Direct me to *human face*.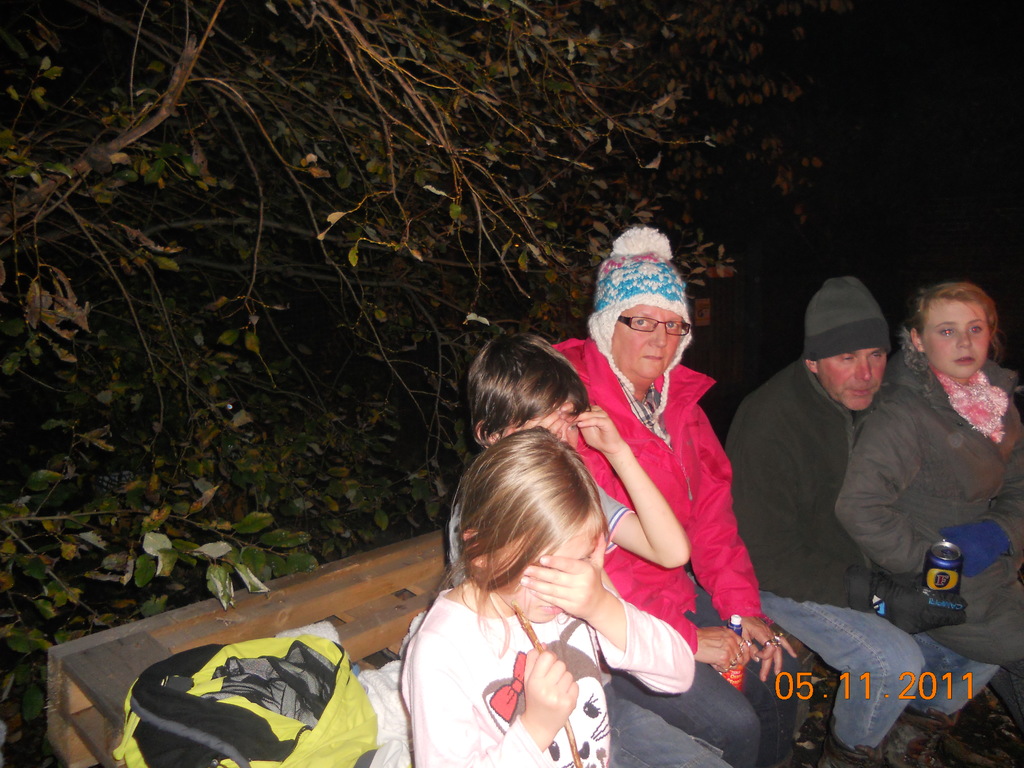
Direction: box=[502, 414, 582, 448].
